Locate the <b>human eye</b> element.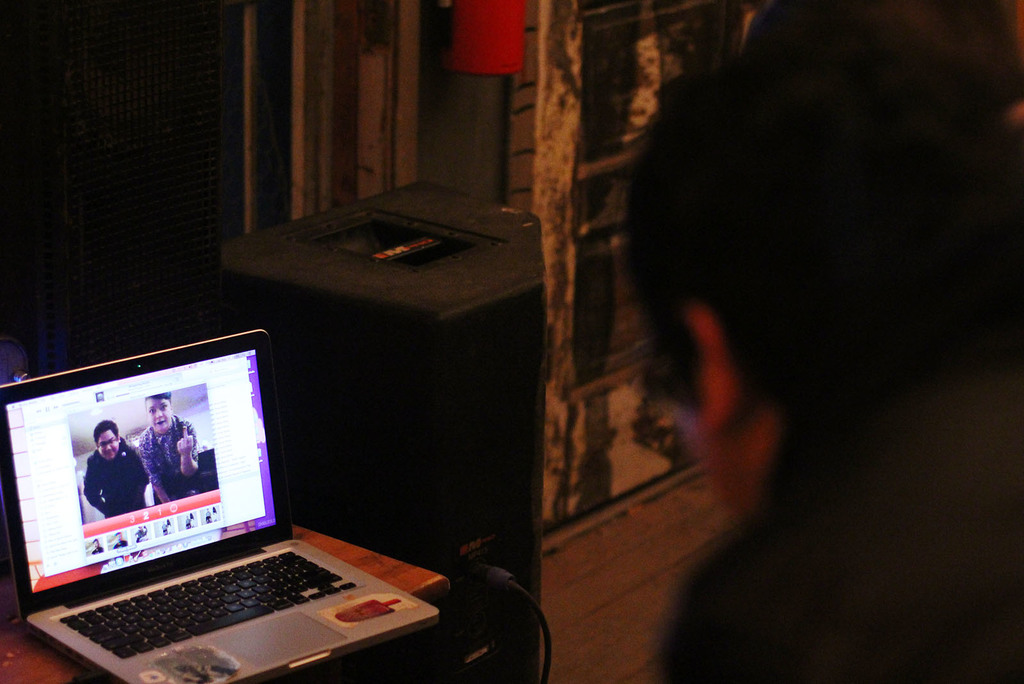
Element bbox: 110/439/116/444.
